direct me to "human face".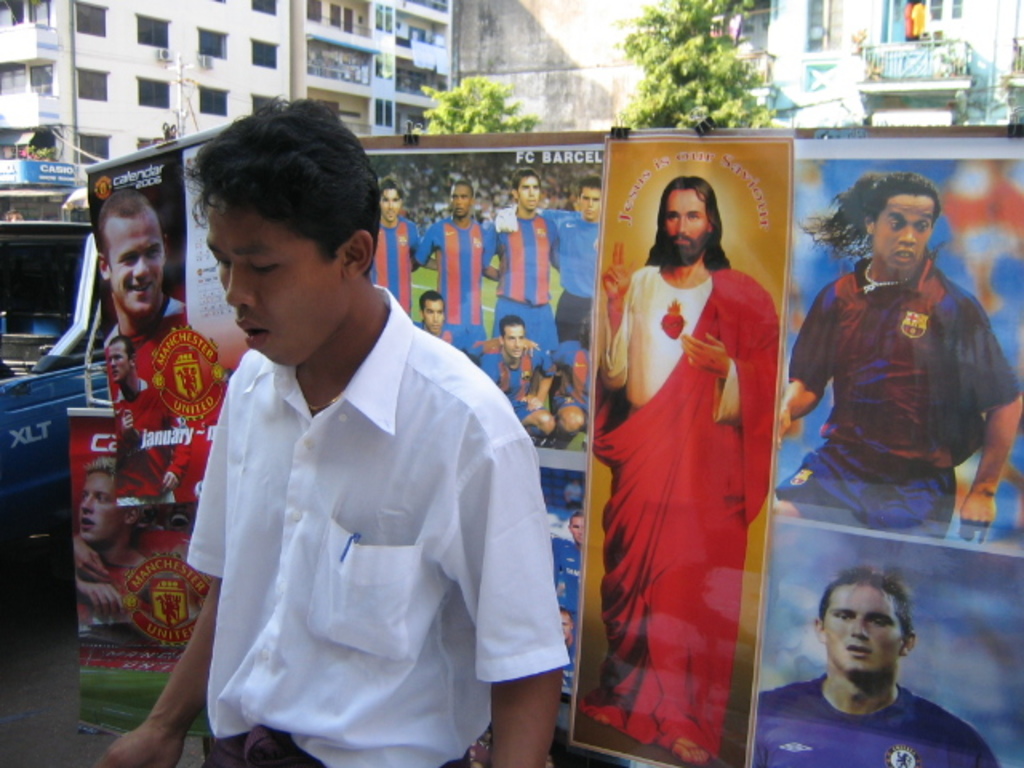
Direction: (left=195, top=194, right=341, bottom=373).
